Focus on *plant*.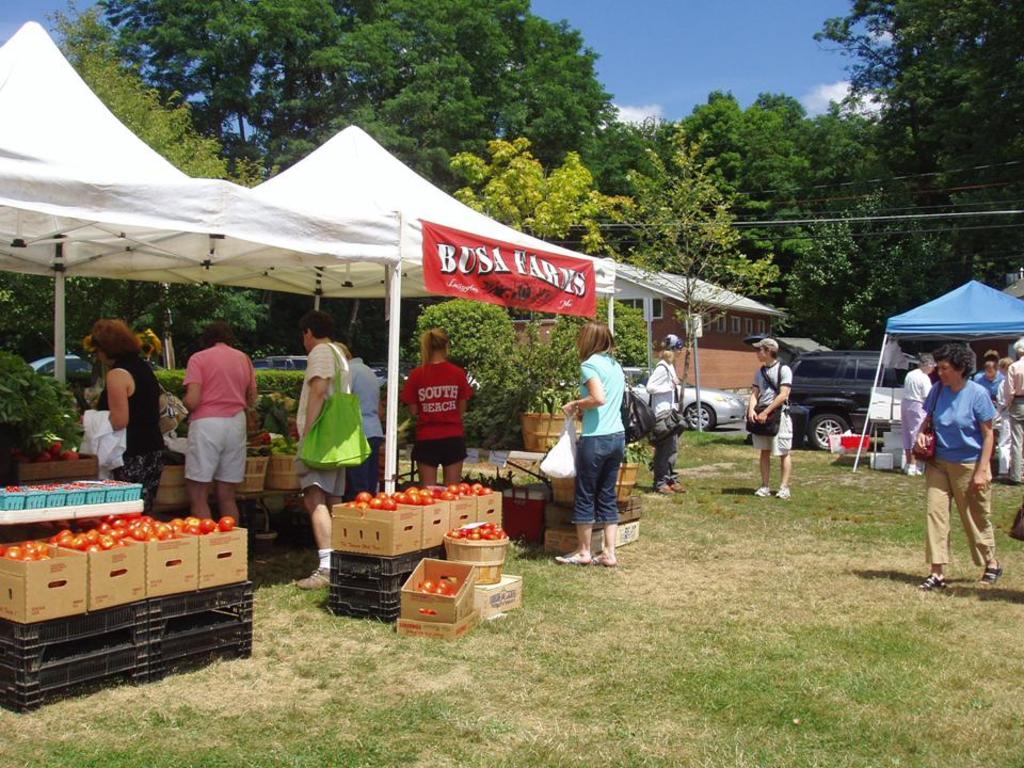
Focused at 443 129 611 229.
